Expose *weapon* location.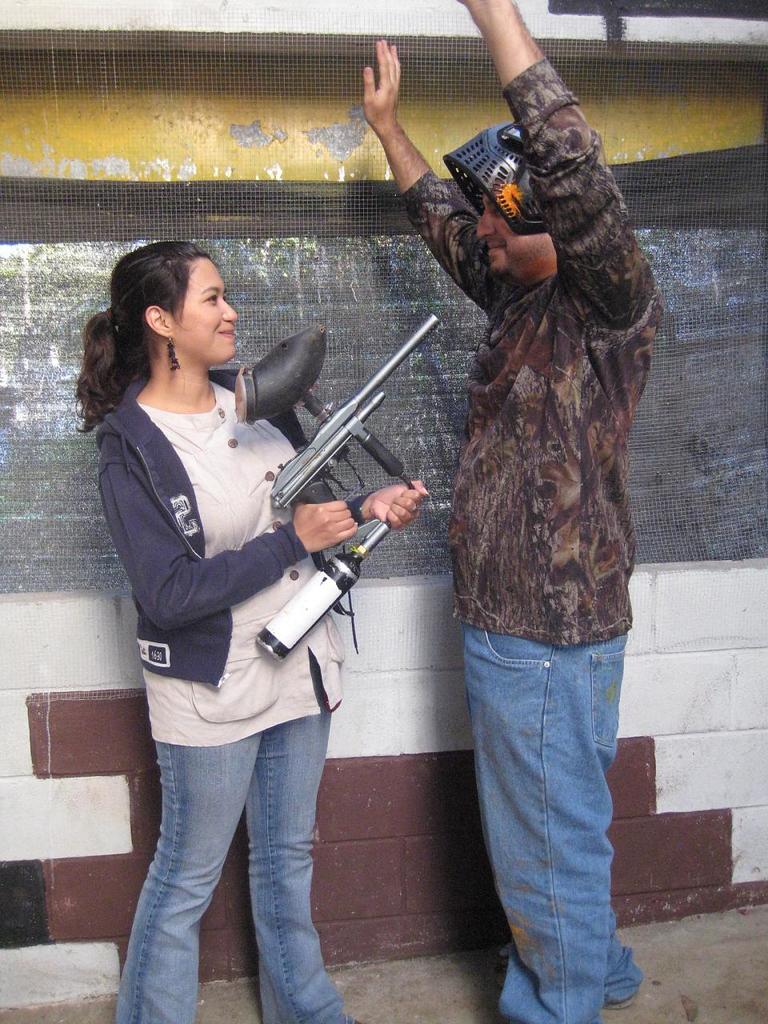
Exposed at {"left": 256, "top": 330, "right": 430, "bottom": 592}.
